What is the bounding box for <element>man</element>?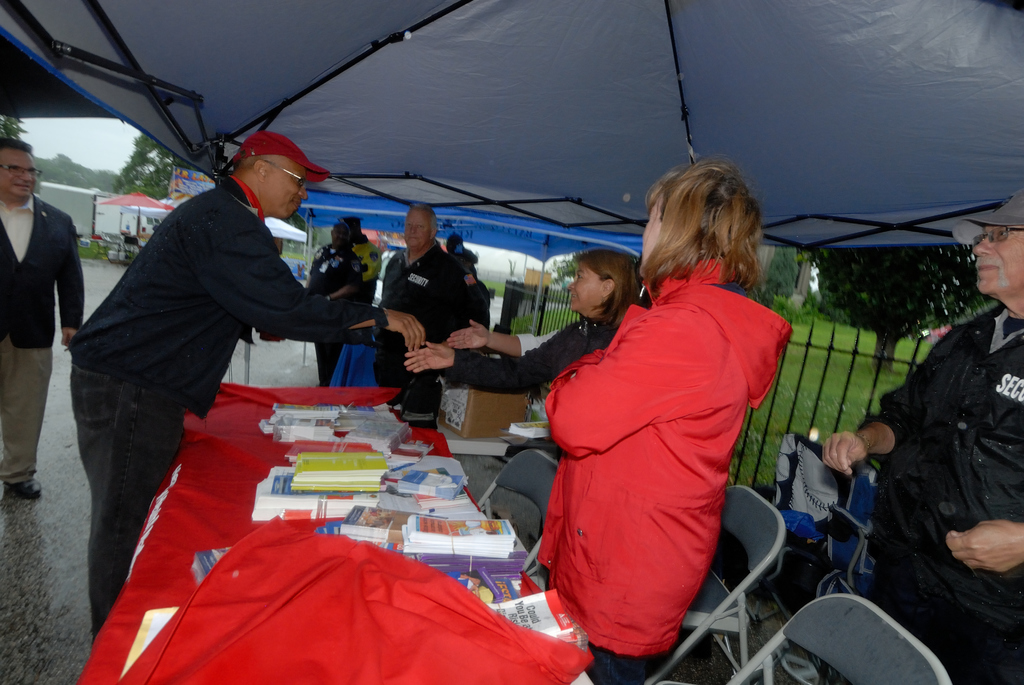
box=[372, 203, 490, 389].
